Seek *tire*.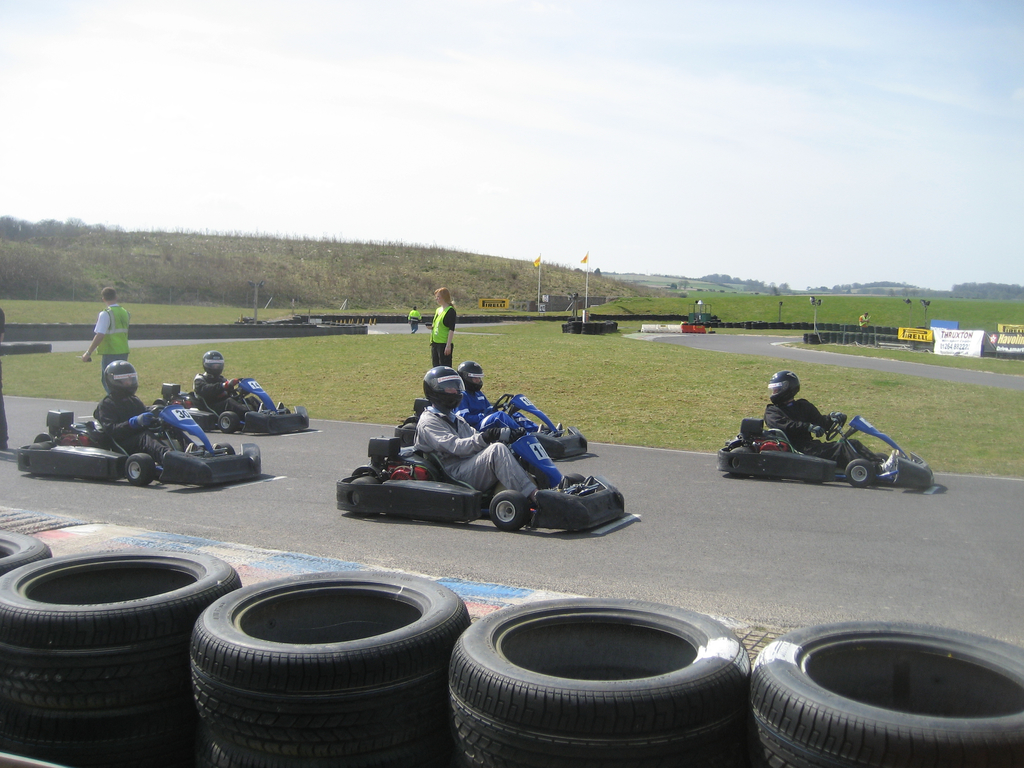
bbox=[216, 725, 447, 767].
